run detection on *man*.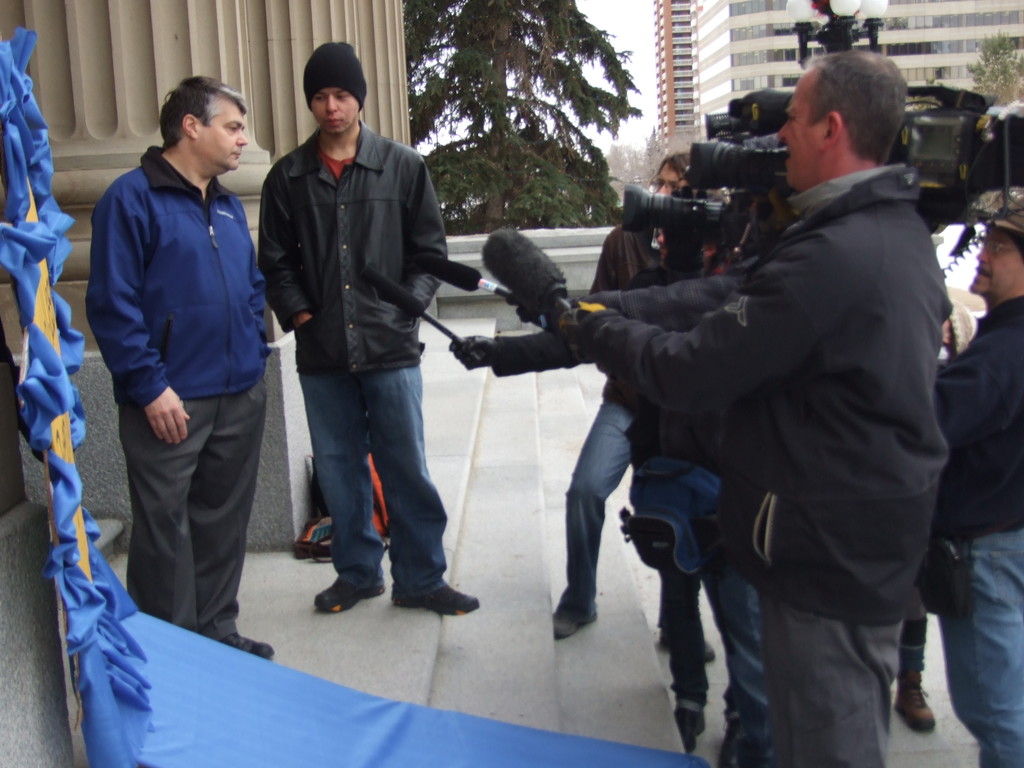
Result: x1=914, y1=211, x2=1023, y2=767.
